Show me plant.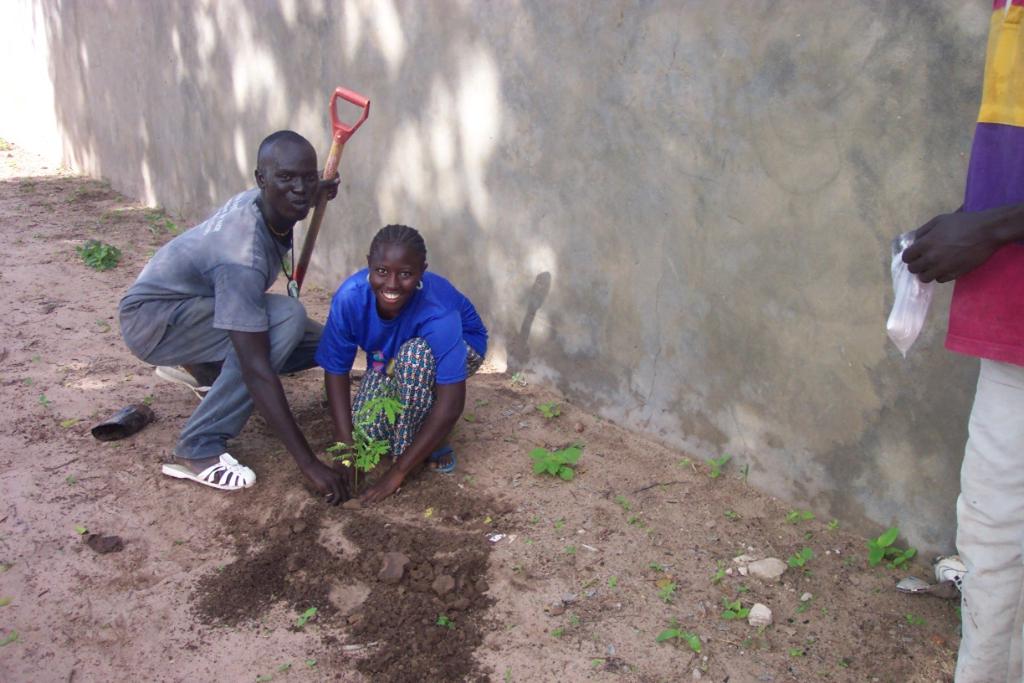
plant is here: [x1=0, y1=134, x2=15, y2=154].
